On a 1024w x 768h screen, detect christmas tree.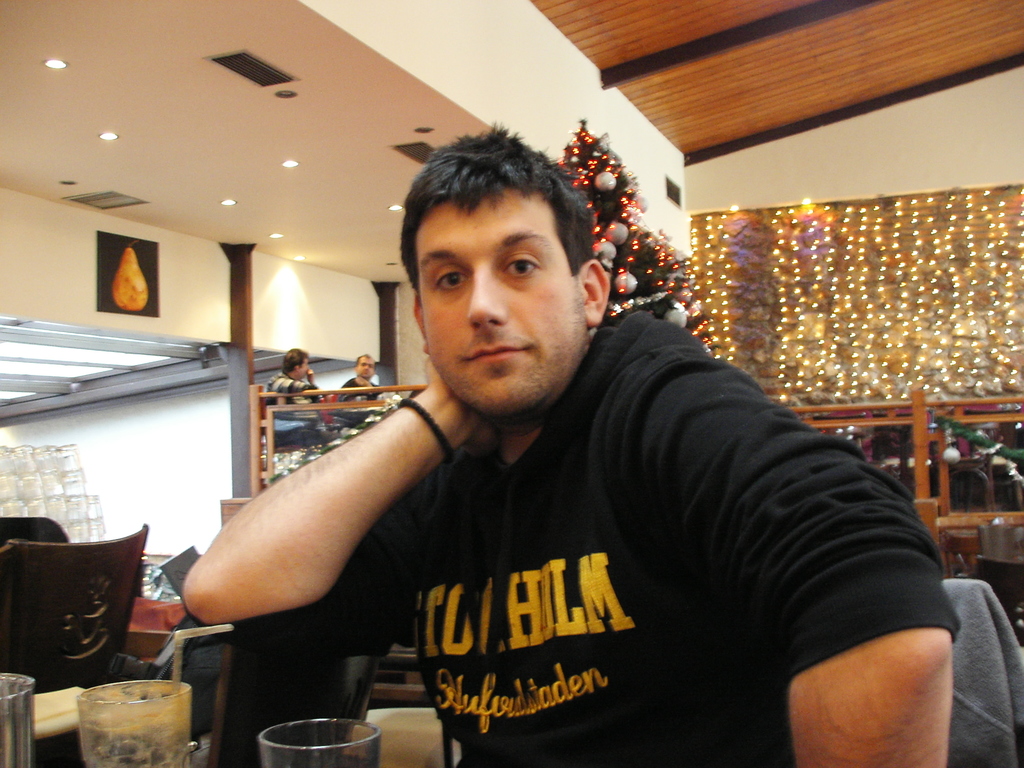
x1=557 y1=120 x2=707 y2=337.
